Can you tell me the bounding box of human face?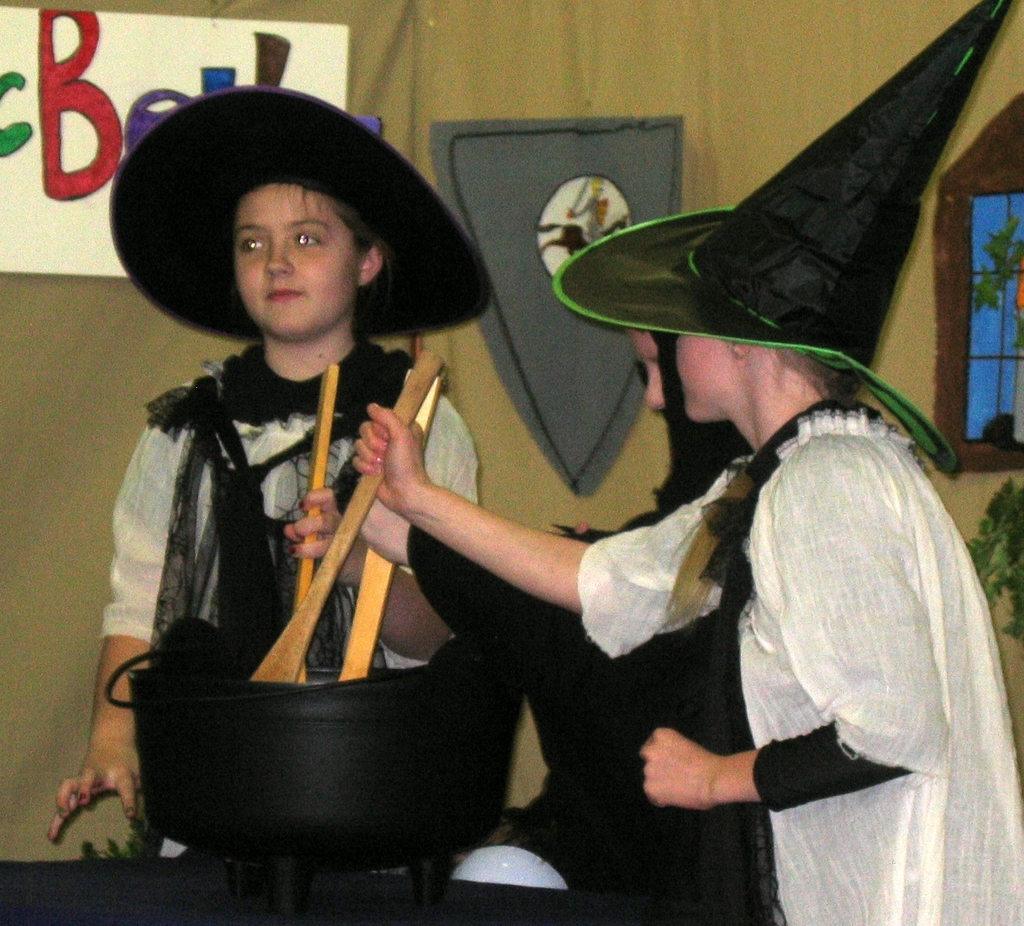
{"x1": 674, "y1": 332, "x2": 735, "y2": 424}.
